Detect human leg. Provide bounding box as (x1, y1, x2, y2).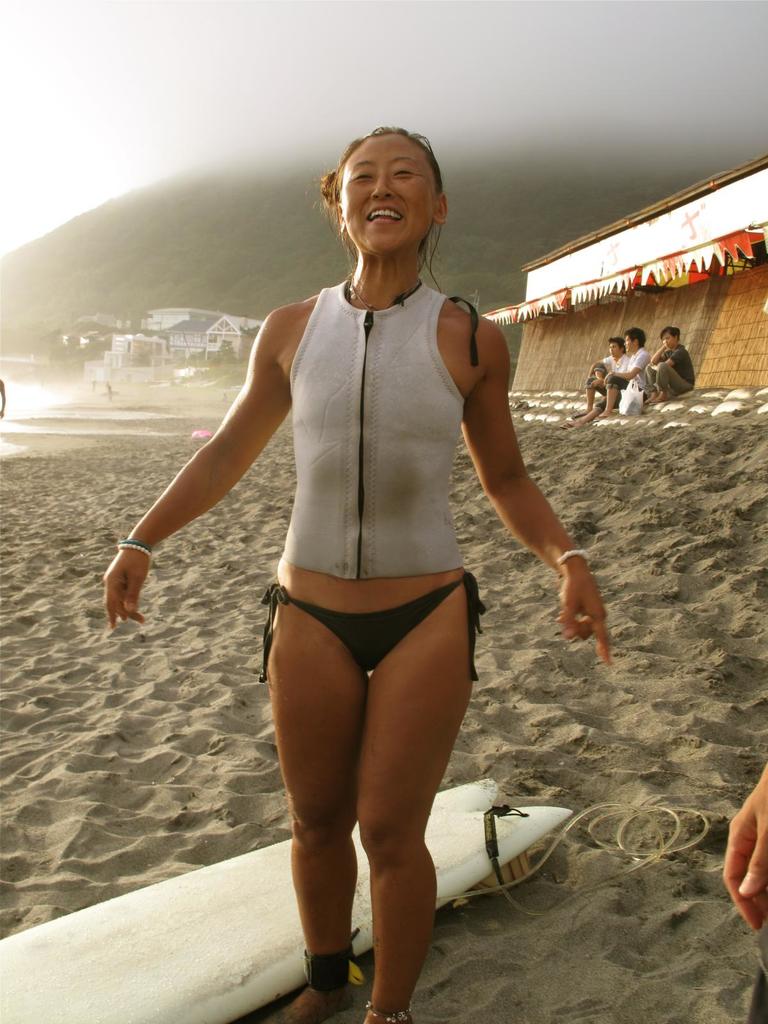
(604, 378, 611, 421).
